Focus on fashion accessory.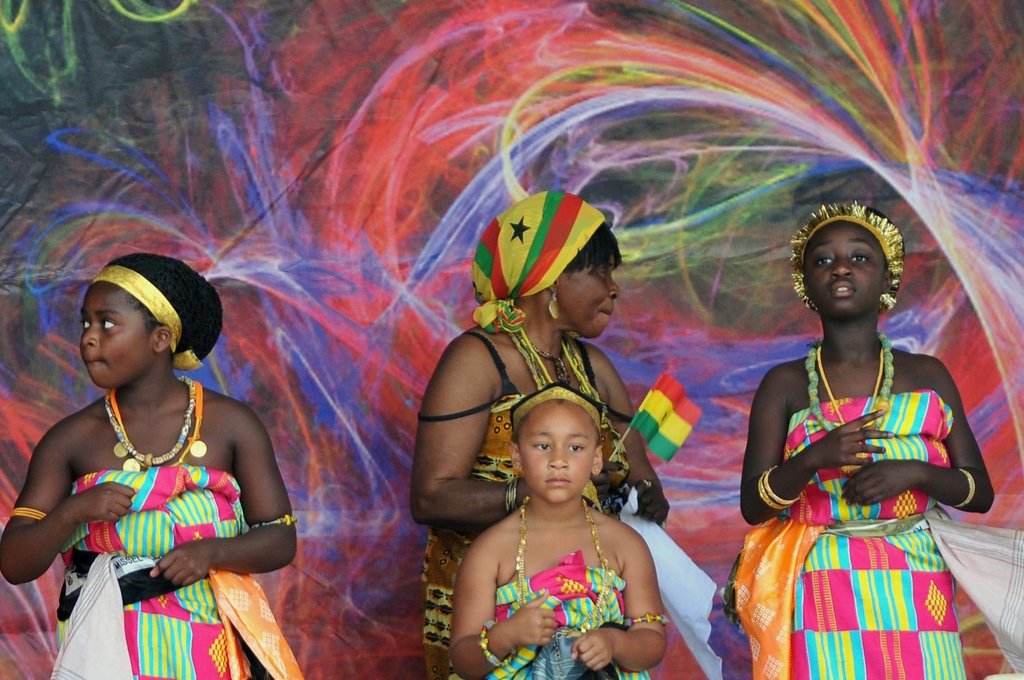
Focused at bbox(513, 491, 617, 639).
